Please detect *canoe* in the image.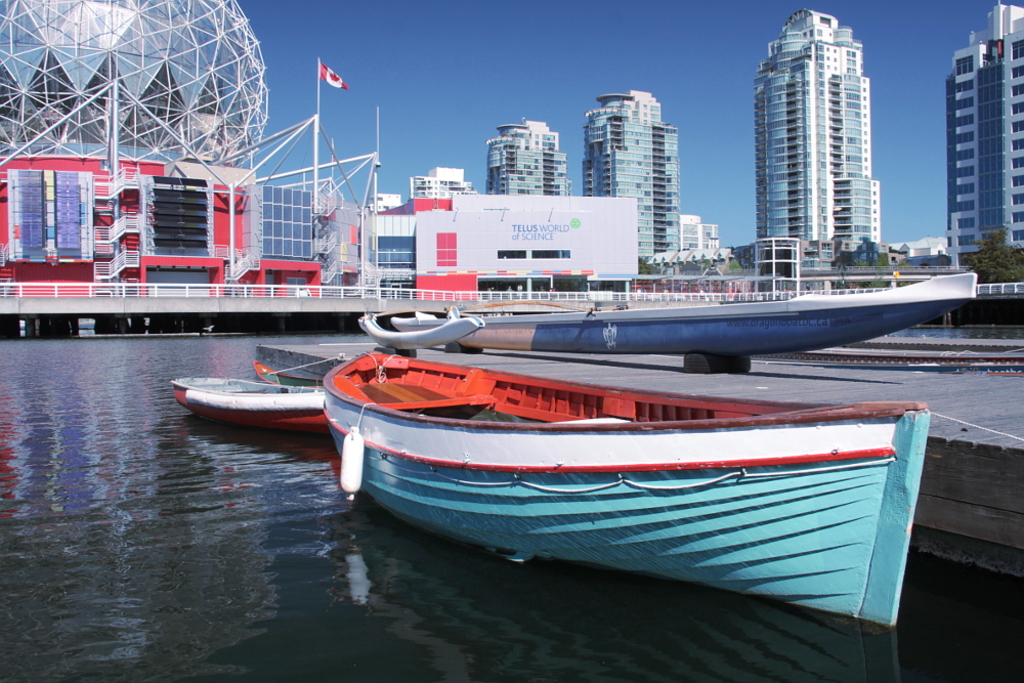
[389,271,979,351].
